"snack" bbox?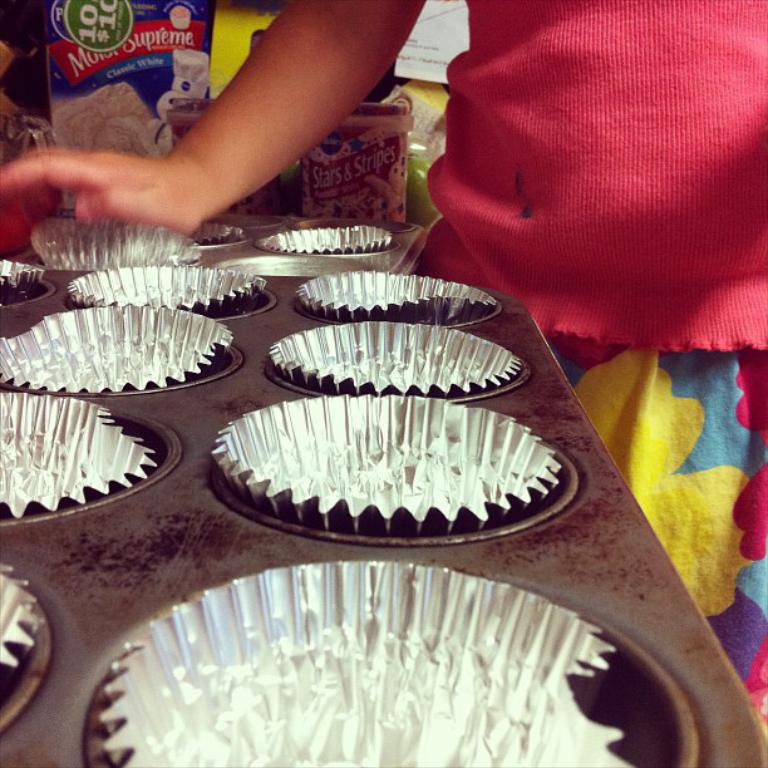
<region>54, 79, 159, 161</region>
